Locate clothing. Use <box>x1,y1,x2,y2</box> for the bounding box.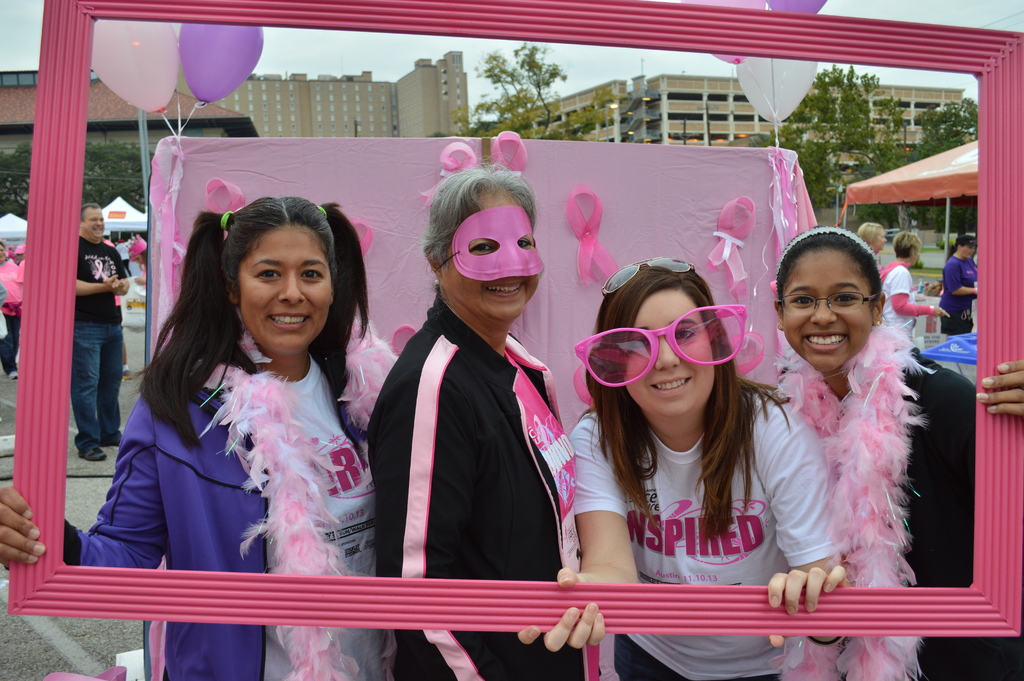
<box>563,379,849,680</box>.
